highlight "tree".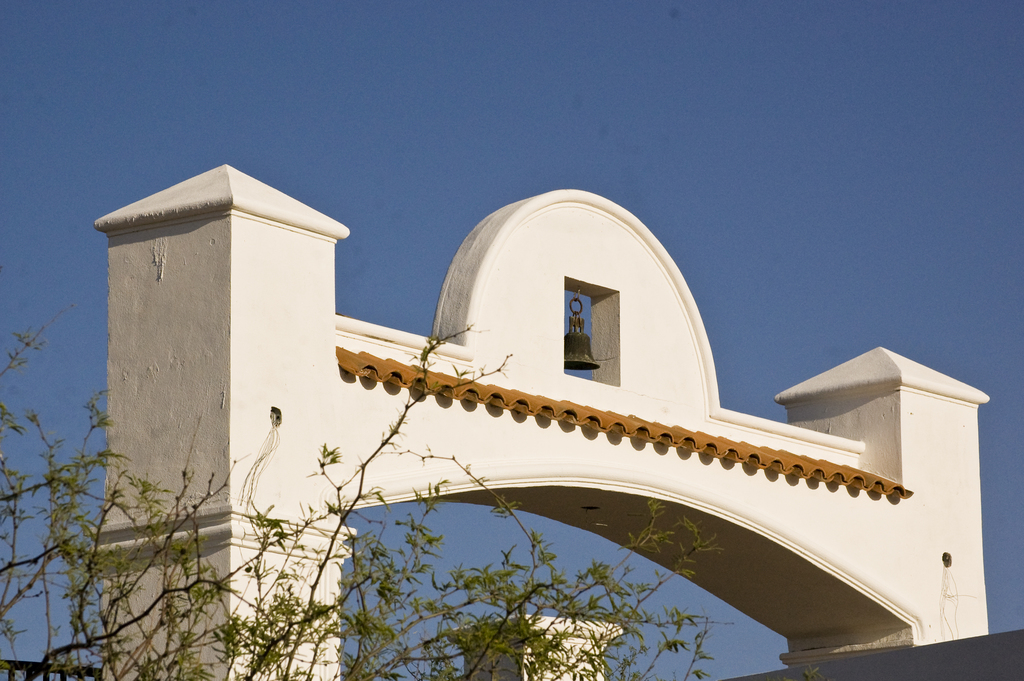
Highlighted region: [2,321,737,680].
